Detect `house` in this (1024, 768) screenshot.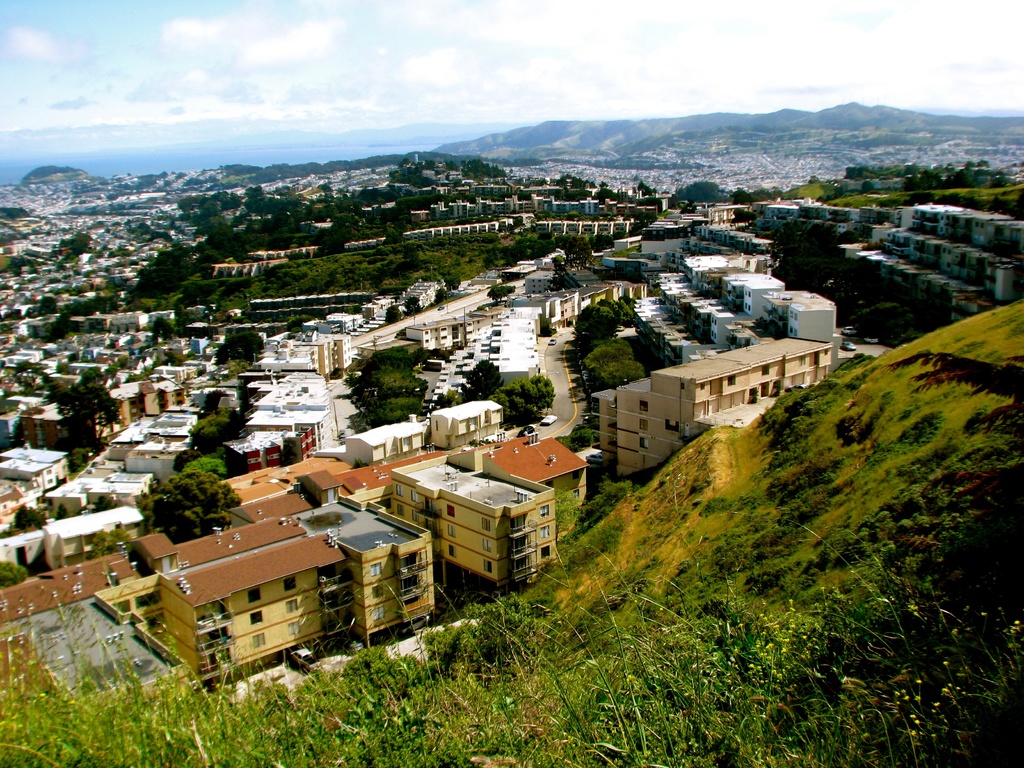
Detection: 923/244/944/270.
